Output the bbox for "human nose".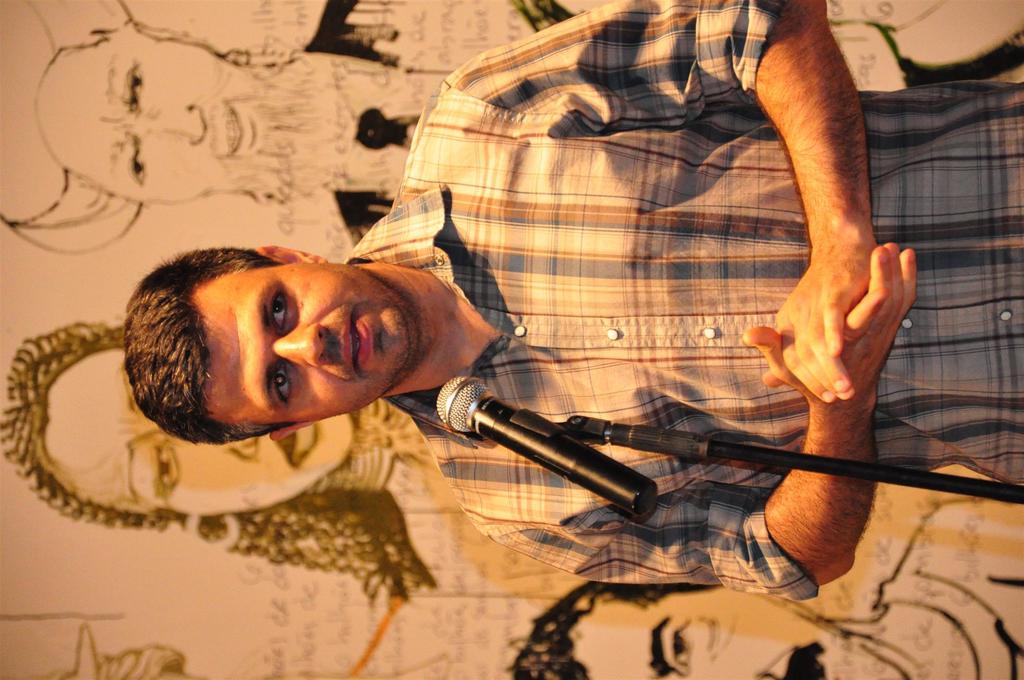
detection(145, 104, 204, 143).
